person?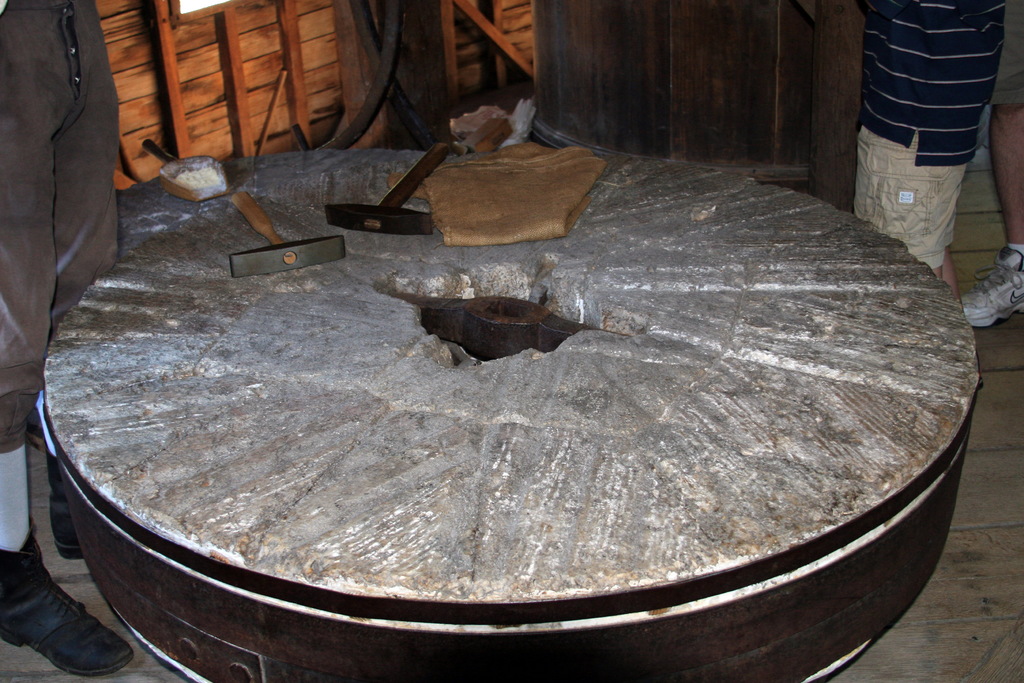
(852, 0, 1007, 308)
